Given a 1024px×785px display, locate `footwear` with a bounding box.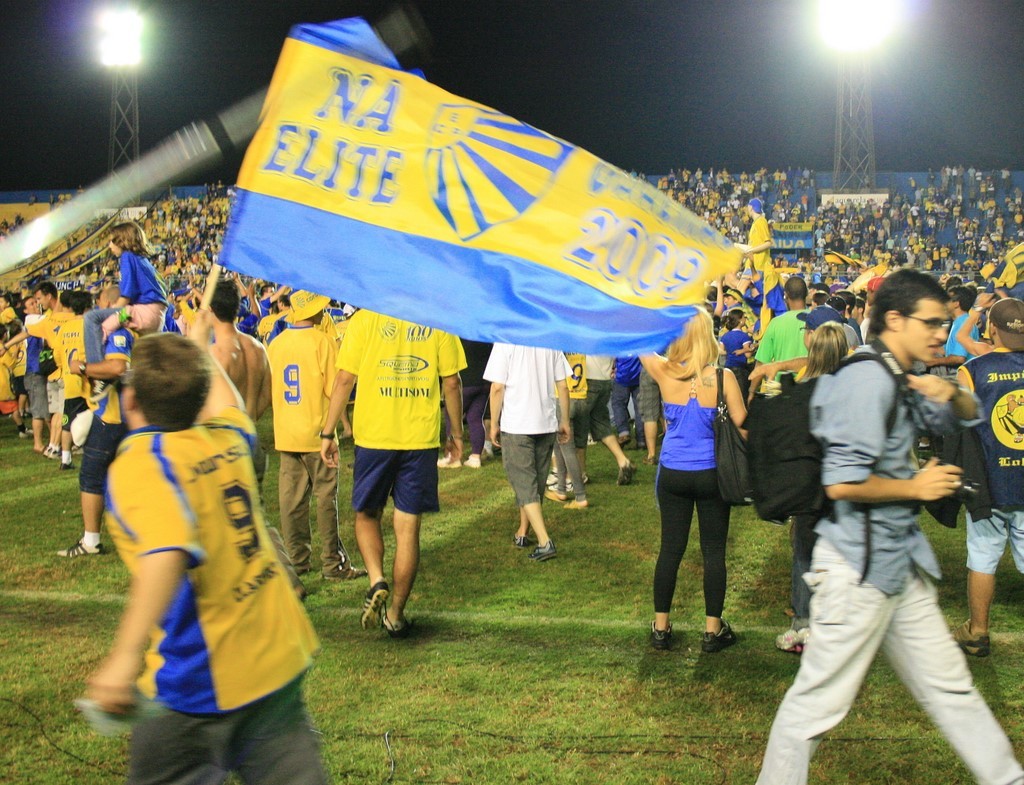
Located: rect(64, 541, 105, 560).
